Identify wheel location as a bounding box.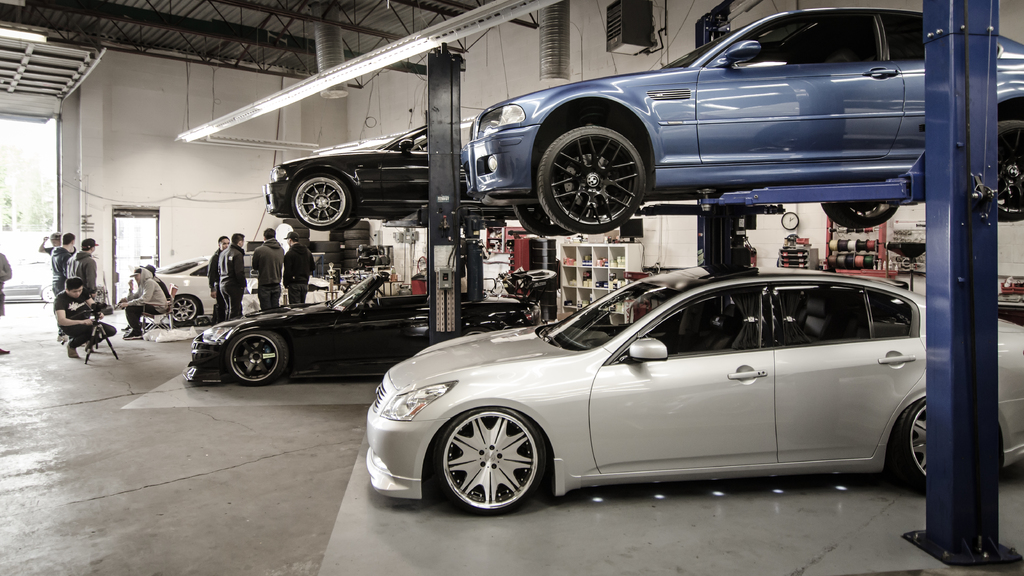
(x1=166, y1=296, x2=199, y2=323).
